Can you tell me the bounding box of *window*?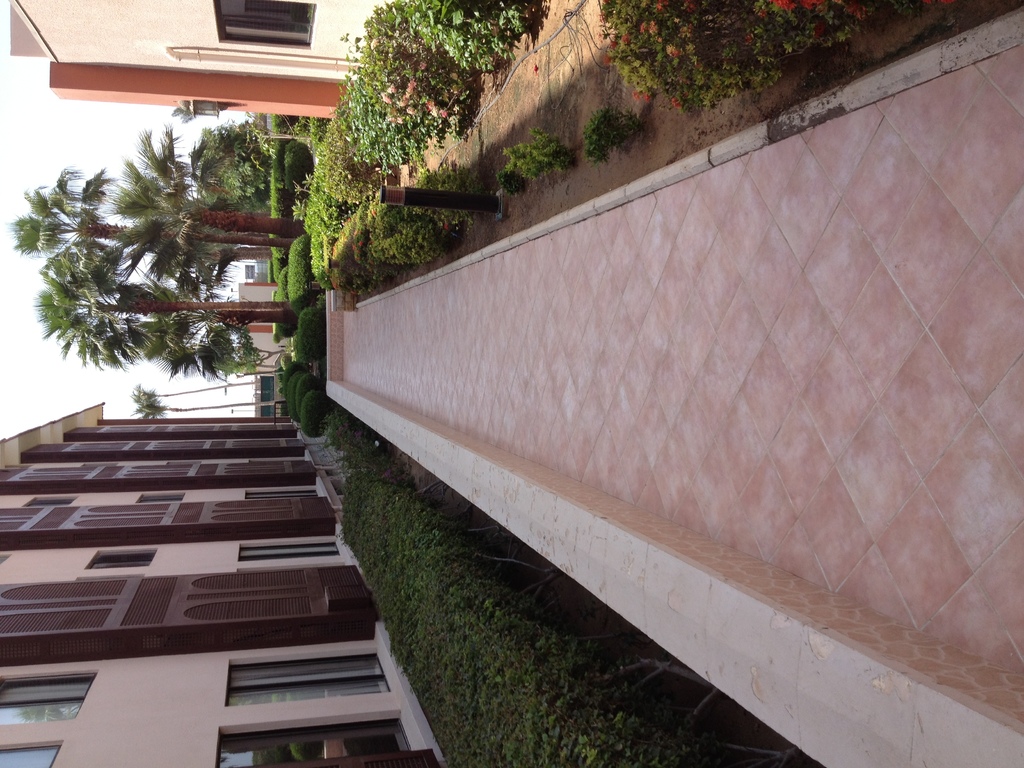
x1=0, y1=740, x2=60, y2=767.
